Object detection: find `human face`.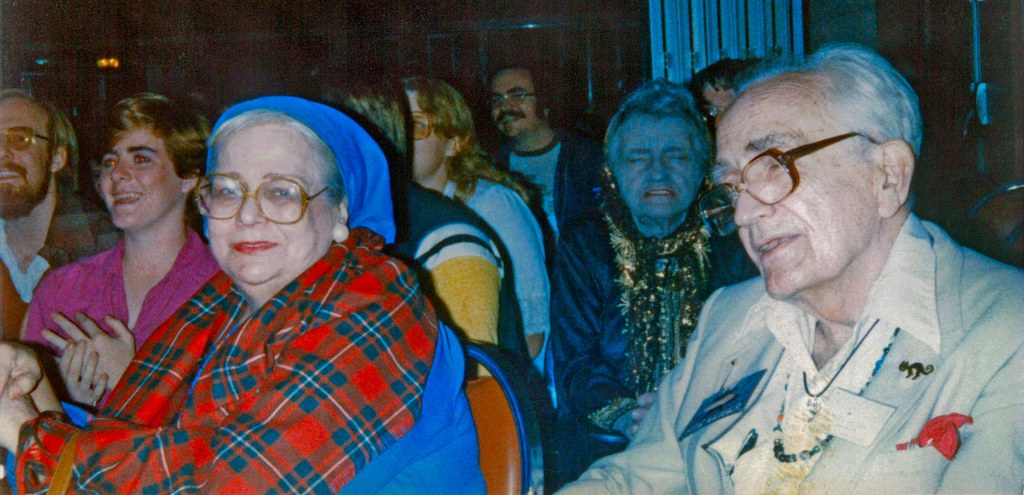
[0, 98, 51, 195].
